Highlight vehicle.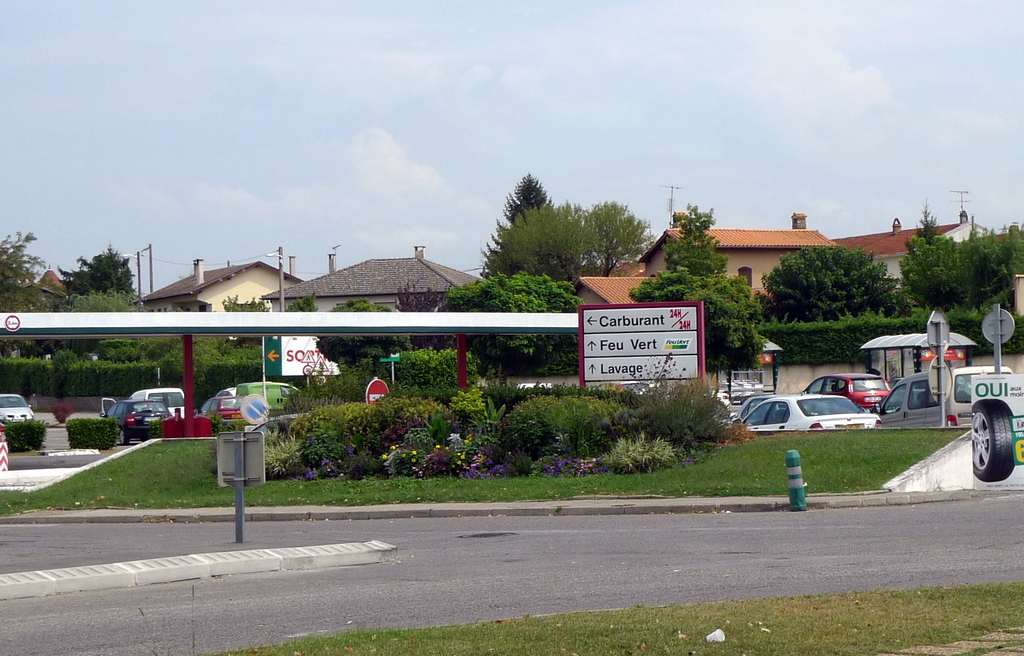
Highlighted region: x1=193 y1=396 x2=250 y2=422.
